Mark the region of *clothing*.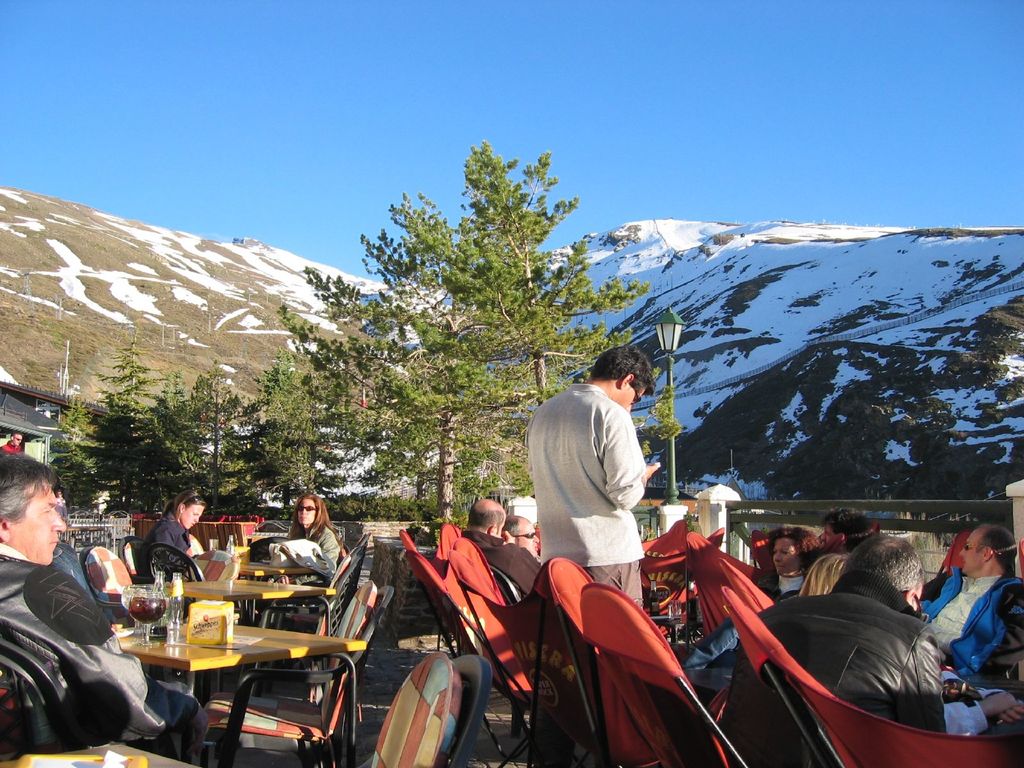
Region: left=758, top=573, right=797, bottom=612.
